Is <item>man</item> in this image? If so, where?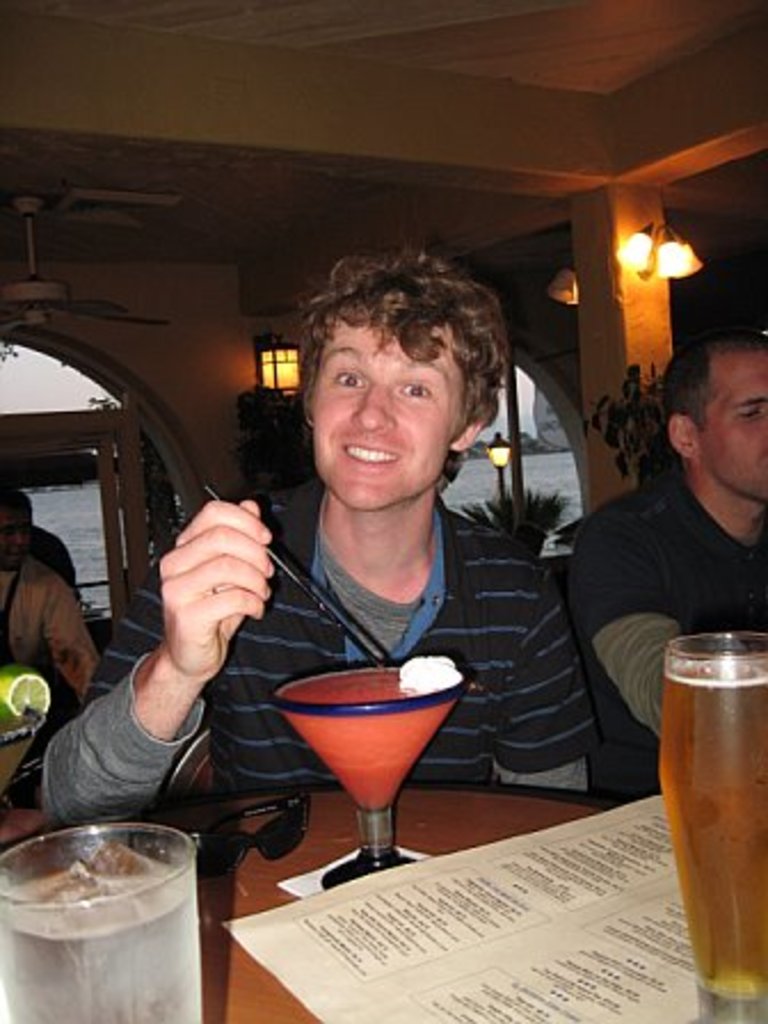
Yes, at <region>569, 336, 766, 773</region>.
